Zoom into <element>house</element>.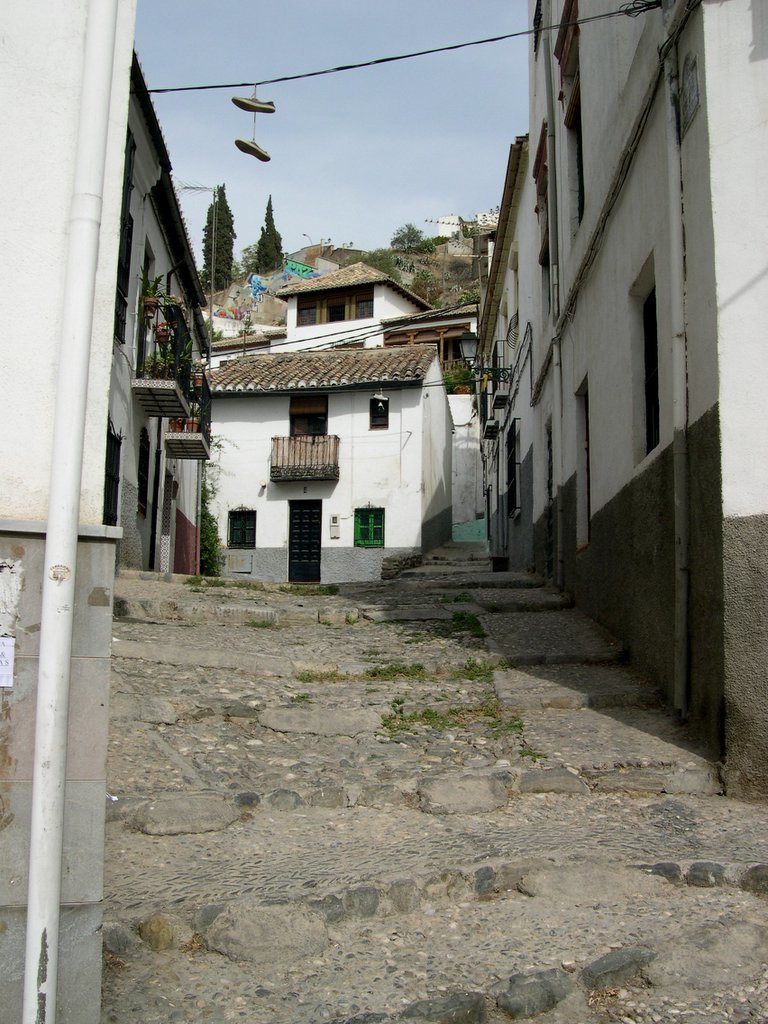
Zoom target: locate(209, 347, 455, 558).
